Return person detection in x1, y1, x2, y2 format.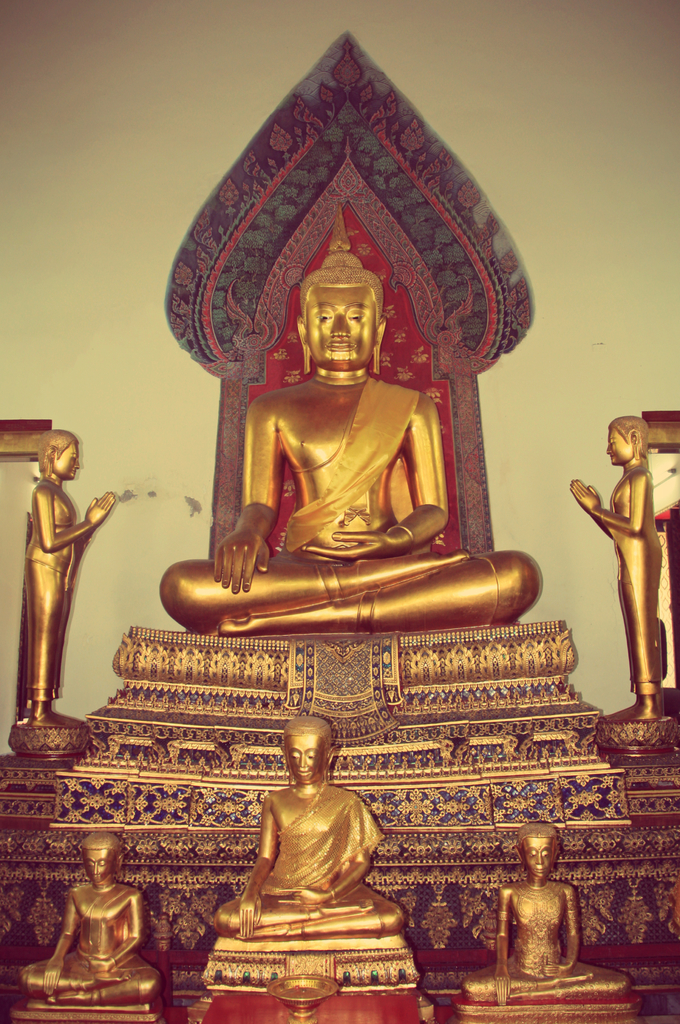
464, 824, 633, 1008.
